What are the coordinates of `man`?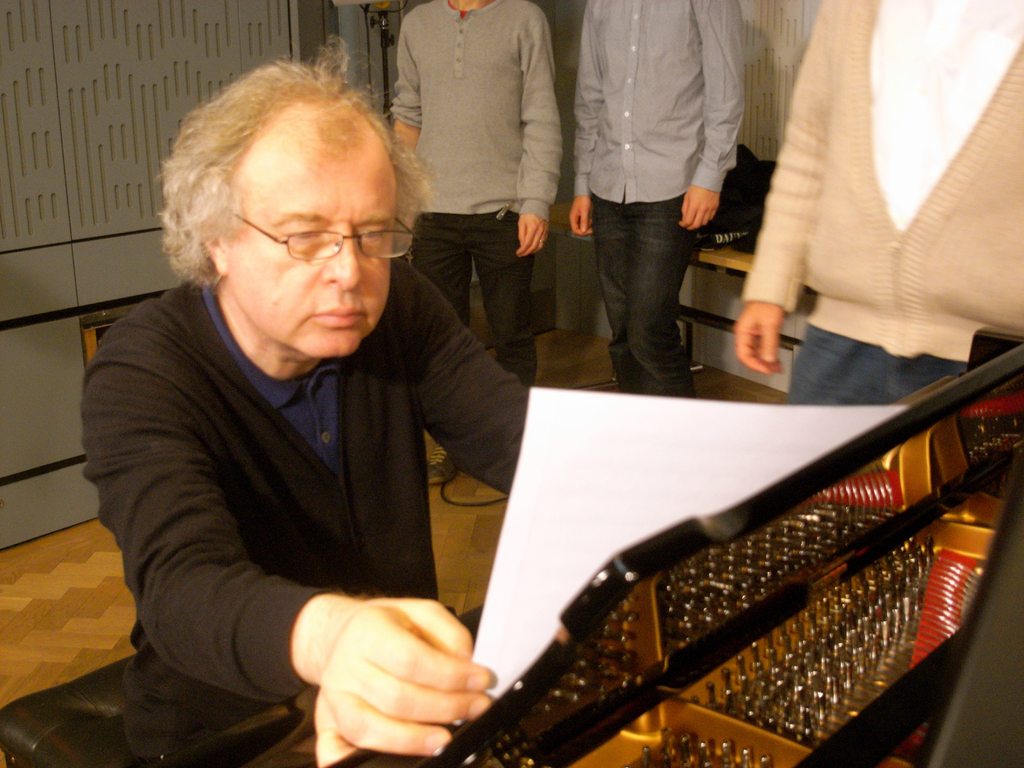
bbox=[567, 0, 751, 399].
